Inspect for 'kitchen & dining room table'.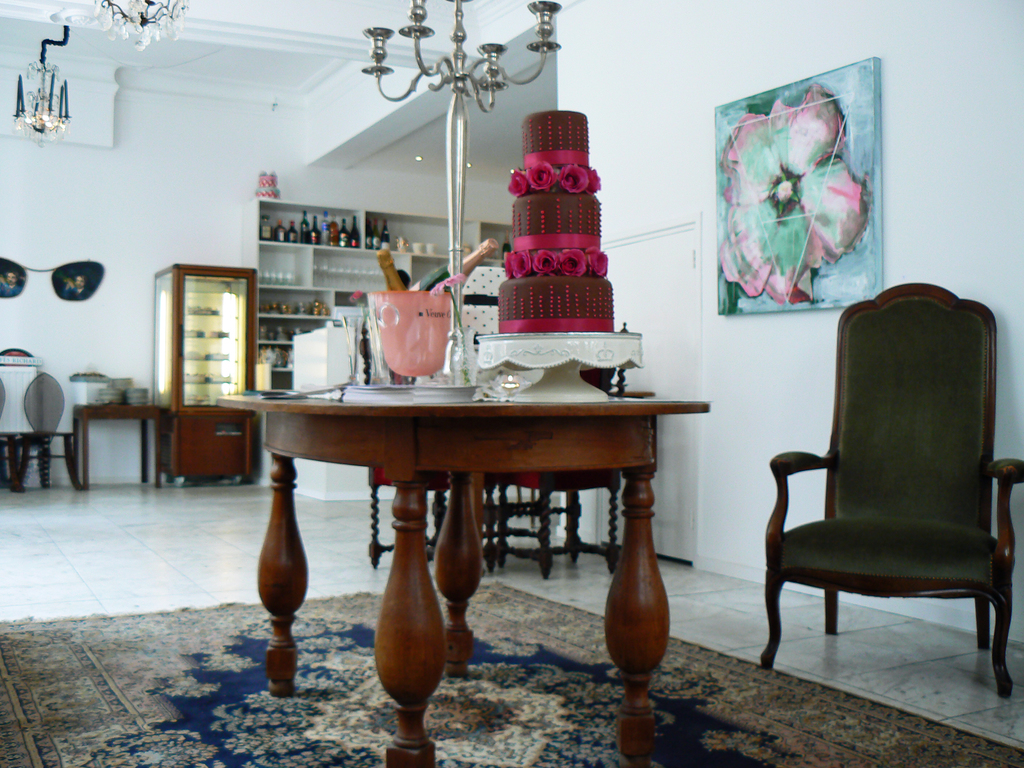
Inspection: select_region(213, 296, 706, 706).
